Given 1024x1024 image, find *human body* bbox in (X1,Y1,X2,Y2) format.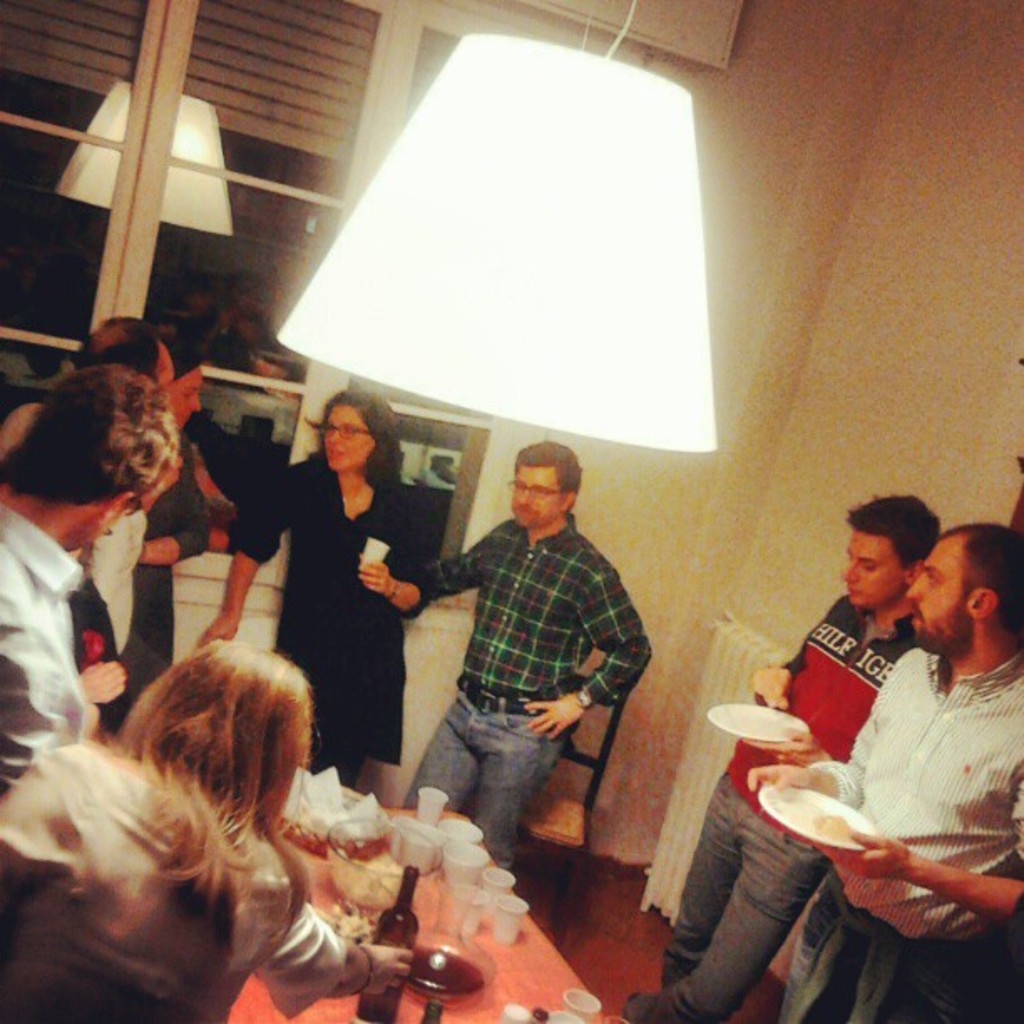
(95,512,146,632).
